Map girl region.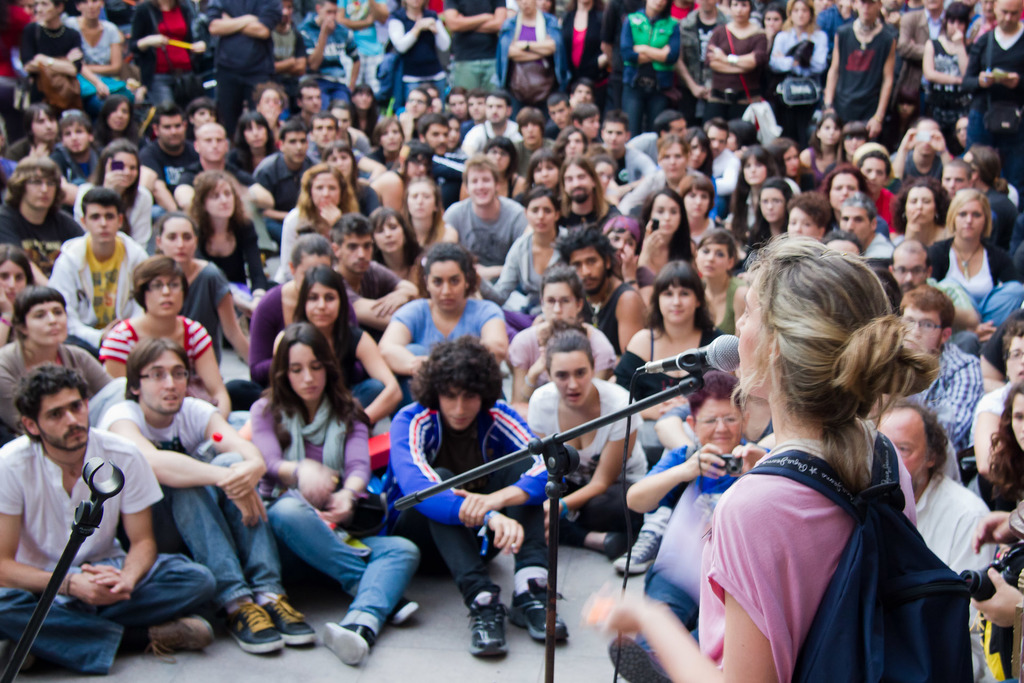
Mapped to bbox=(638, 190, 700, 279).
